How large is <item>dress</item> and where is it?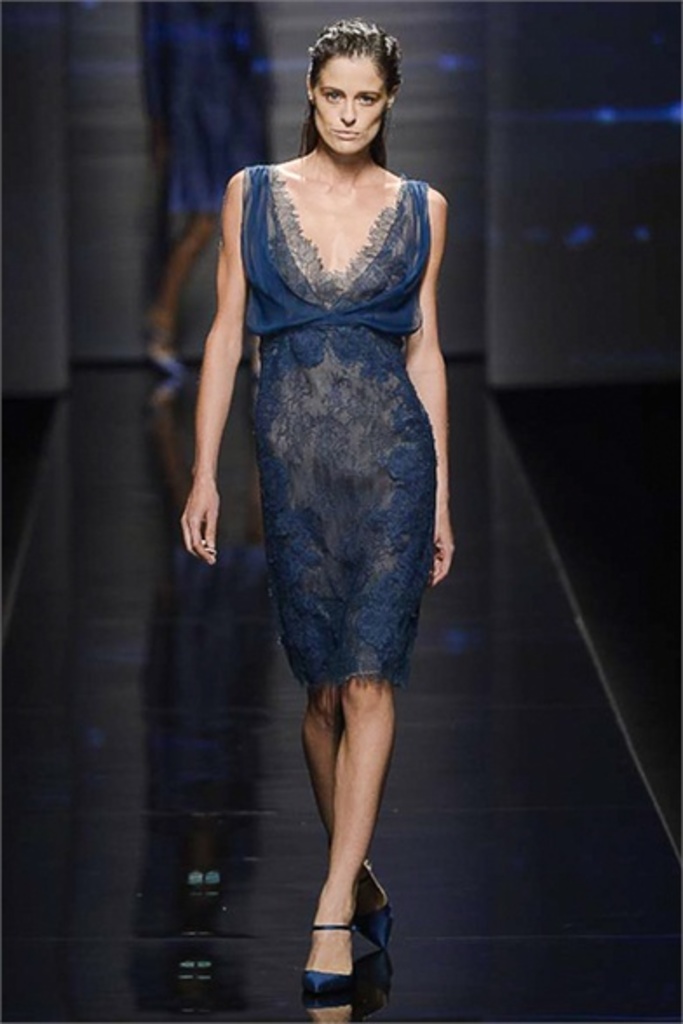
Bounding box: x1=185, y1=138, x2=439, y2=684.
